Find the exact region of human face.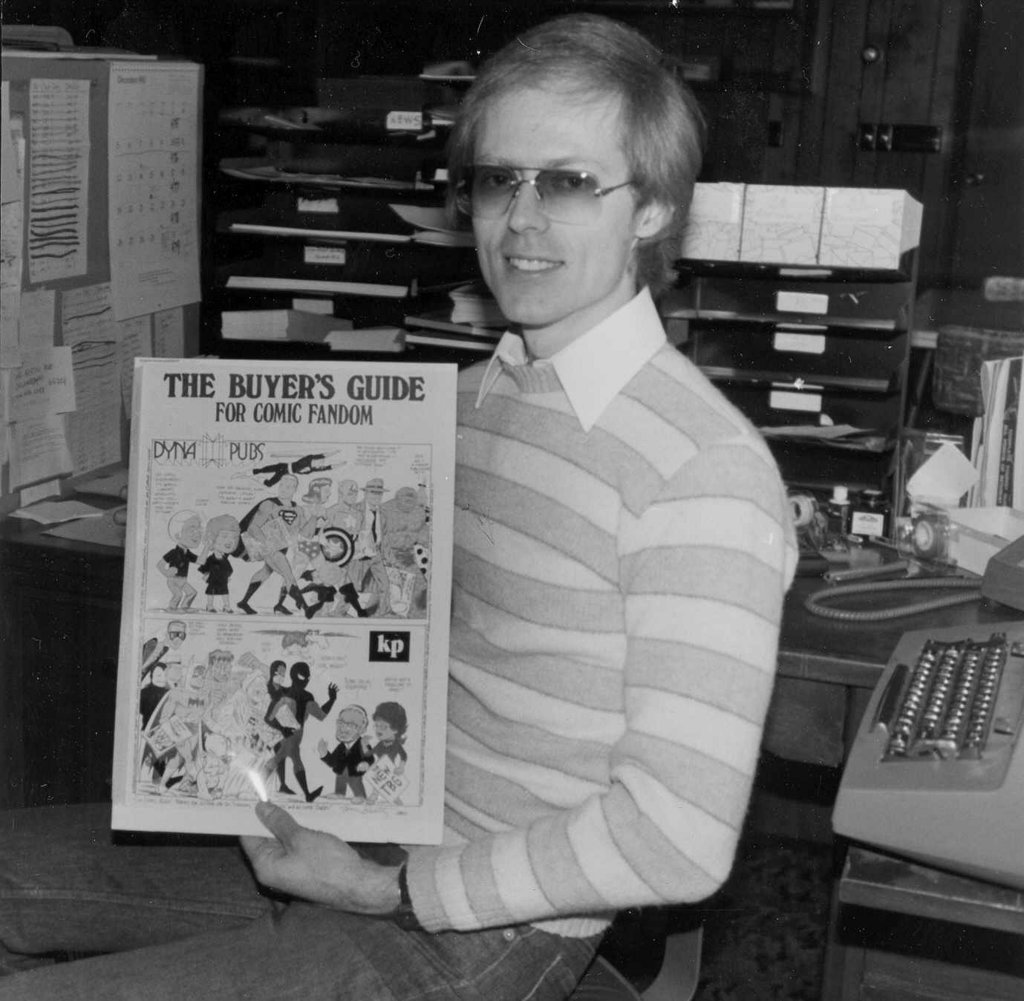
Exact region: left=469, top=76, right=633, bottom=323.
